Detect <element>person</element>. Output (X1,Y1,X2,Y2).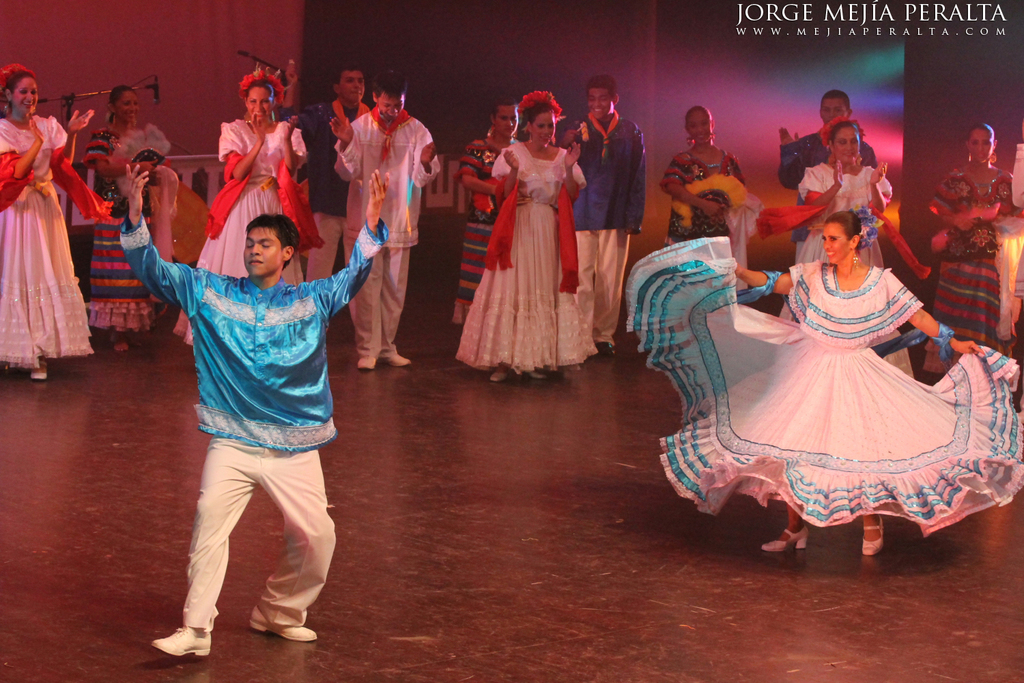
(329,68,441,372).
